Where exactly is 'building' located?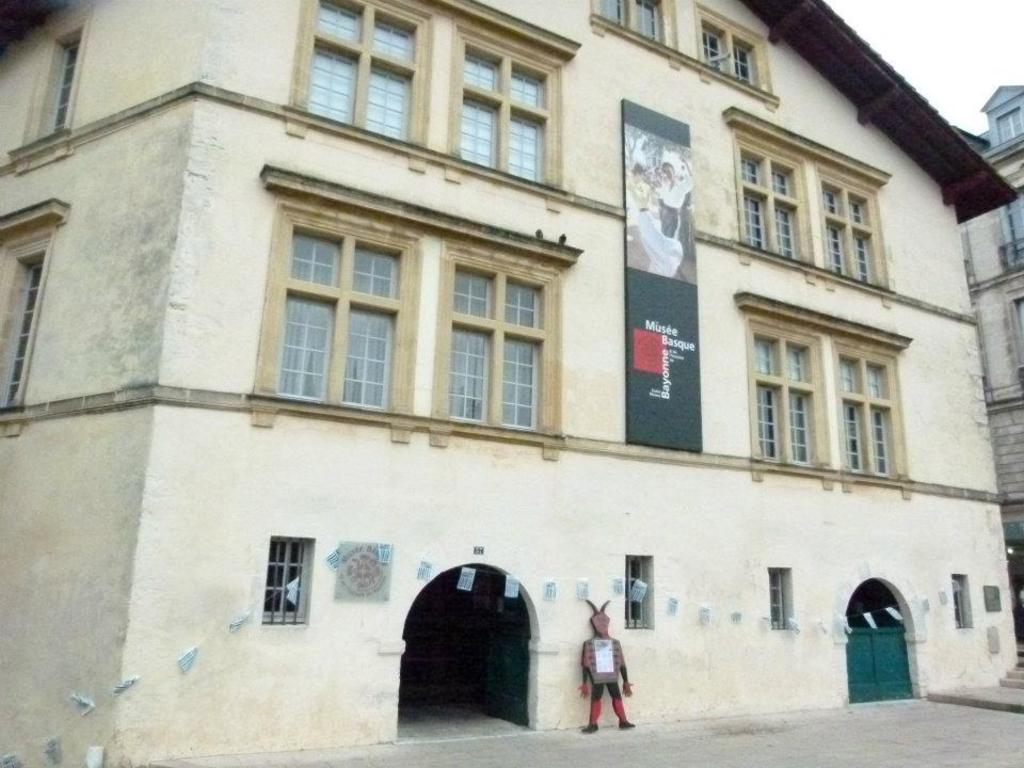
Its bounding box is 951,84,1023,611.
